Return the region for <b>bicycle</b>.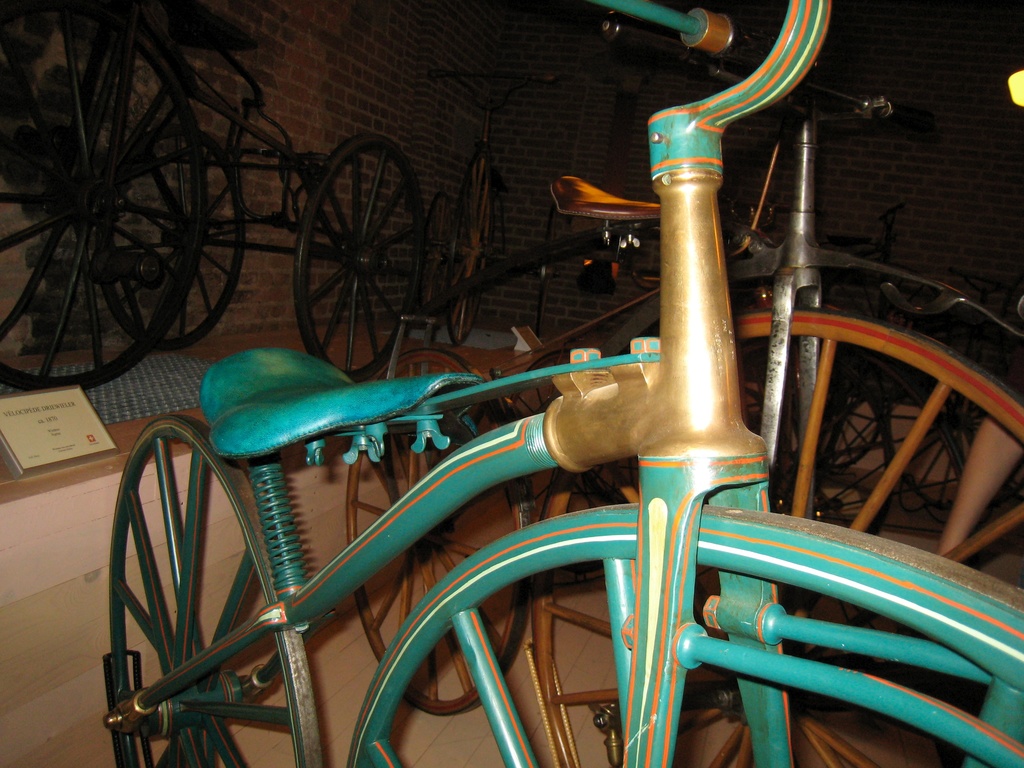
98:0:1023:766.
